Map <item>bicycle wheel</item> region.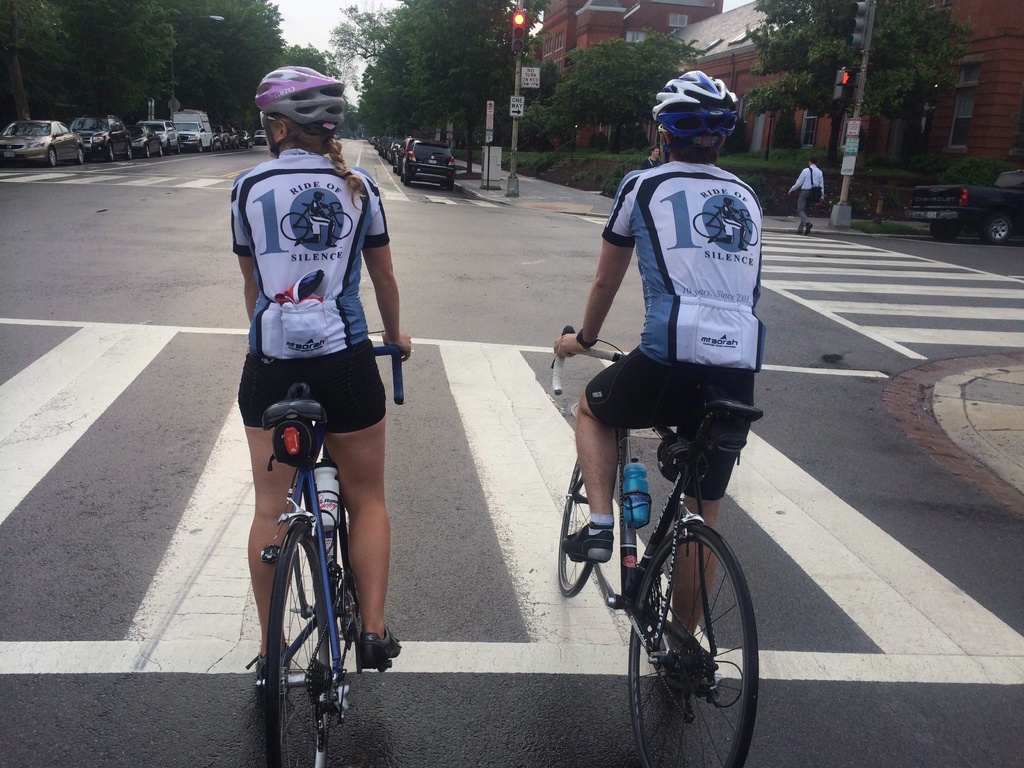
Mapped to (337, 504, 350, 572).
